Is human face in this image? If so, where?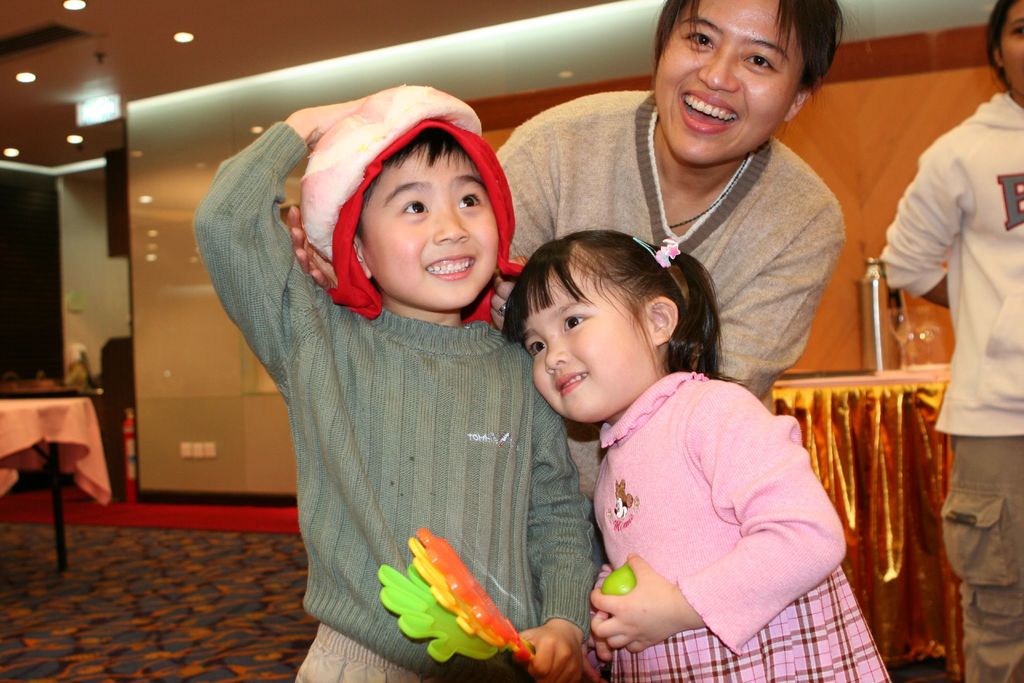
Yes, at x1=526, y1=295, x2=639, y2=420.
